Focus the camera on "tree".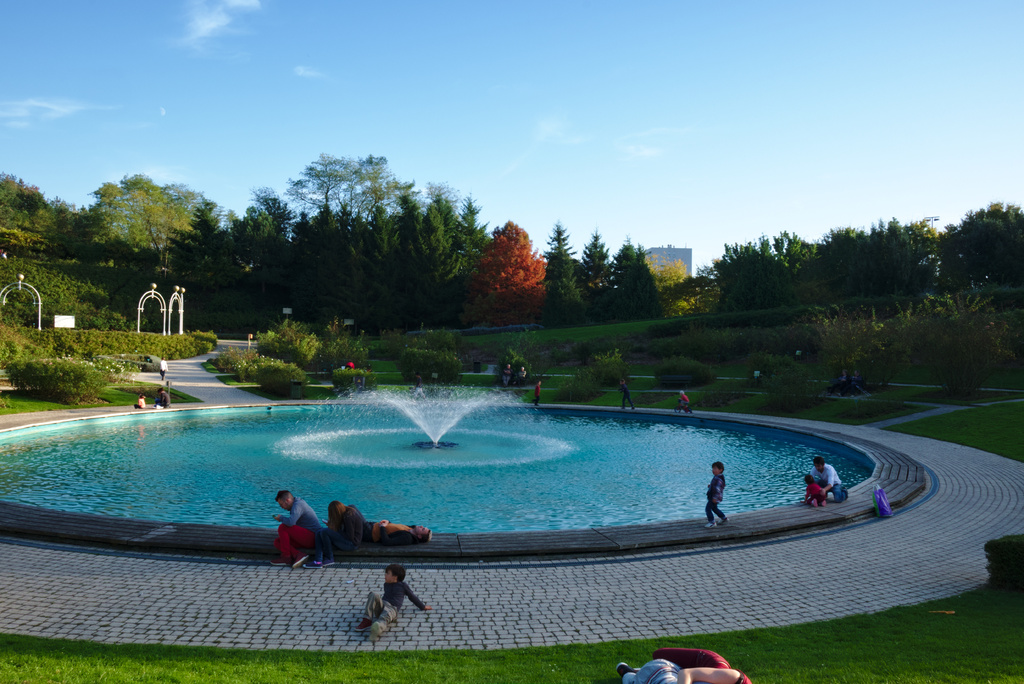
Focus region: <region>287, 154, 355, 213</region>.
